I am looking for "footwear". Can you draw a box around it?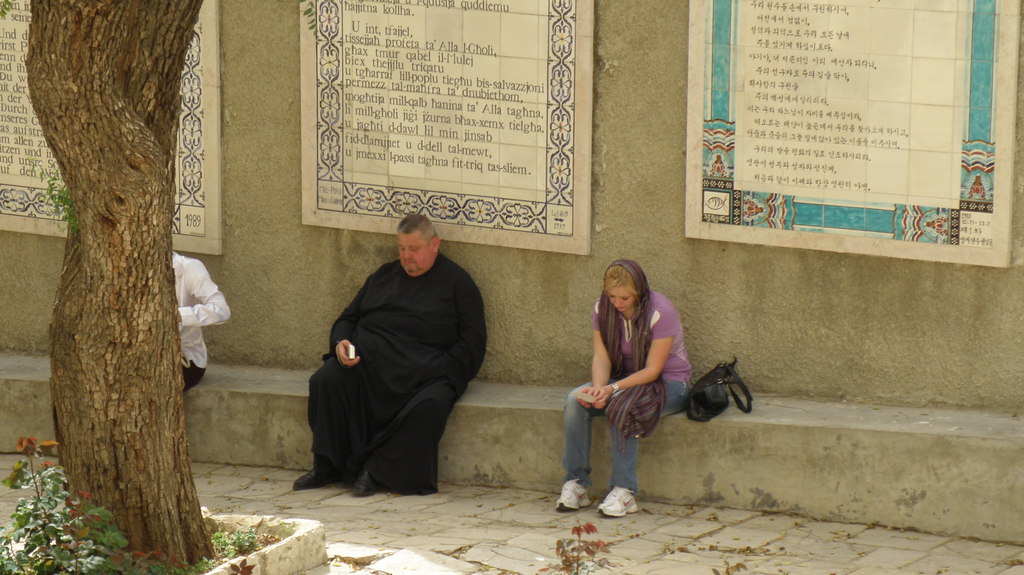
Sure, the bounding box is (351,476,378,502).
